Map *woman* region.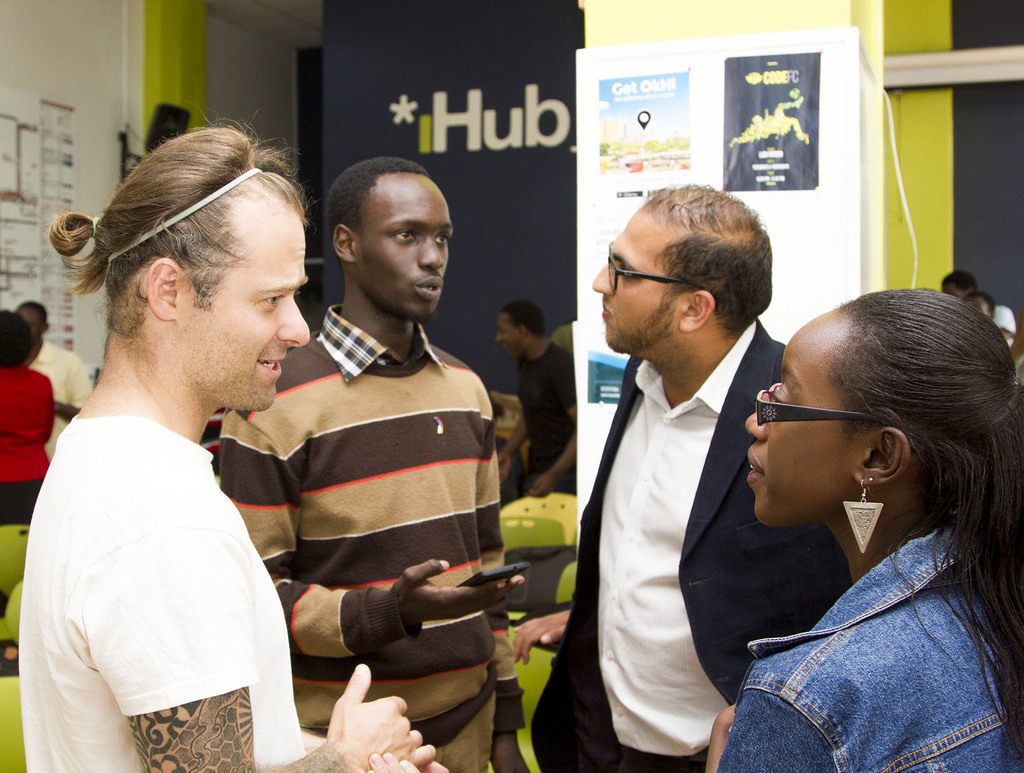
Mapped to [left=708, top=294, right=1023, bottom=772].
